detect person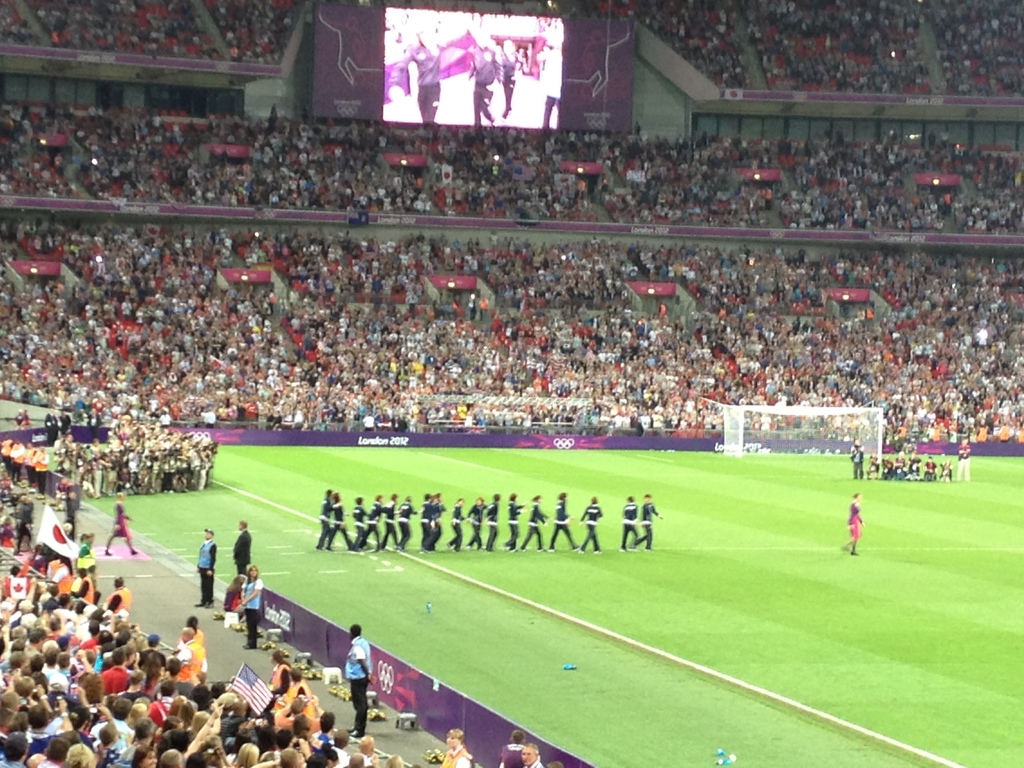
[388, 28, 441, 127]
